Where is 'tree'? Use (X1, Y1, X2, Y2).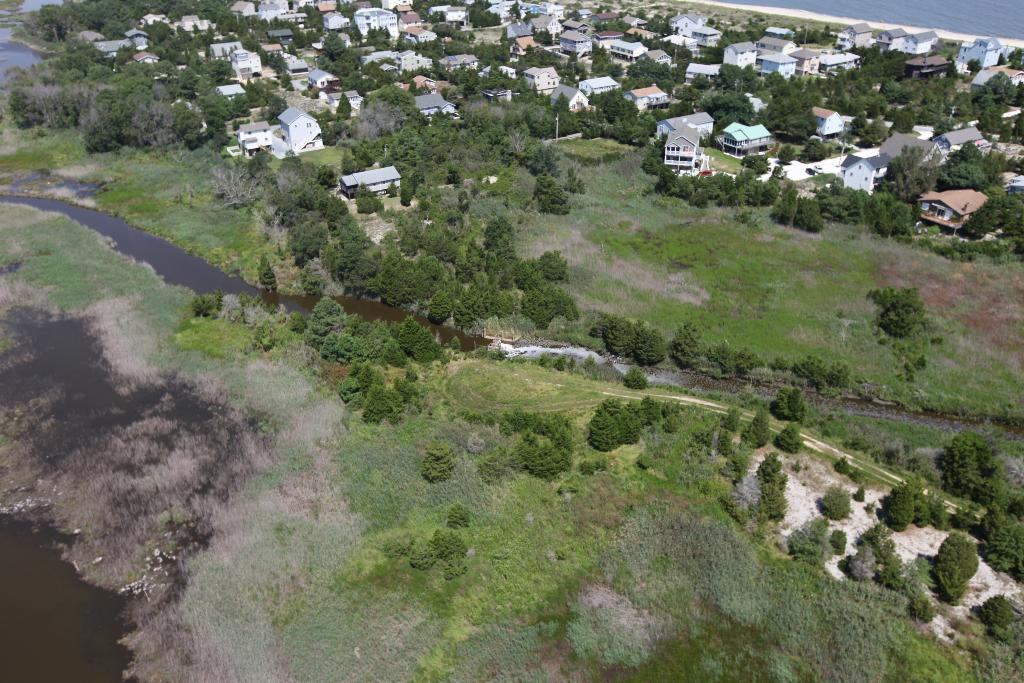
(754, 450, 784, 485).
